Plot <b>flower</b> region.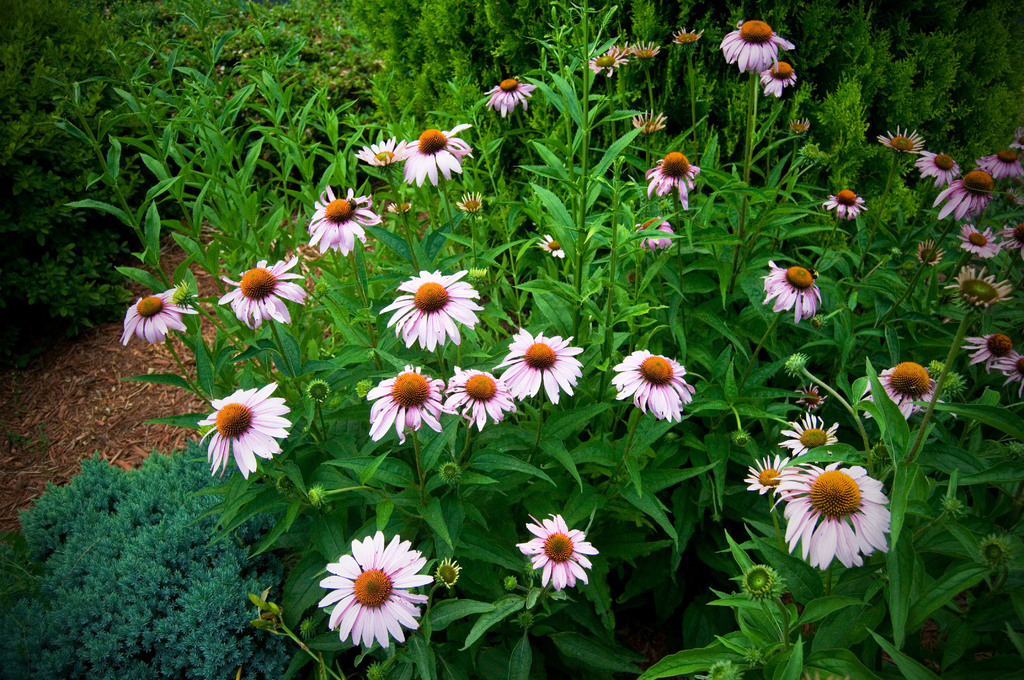
Plotted at (404, 120, 475, 188).
